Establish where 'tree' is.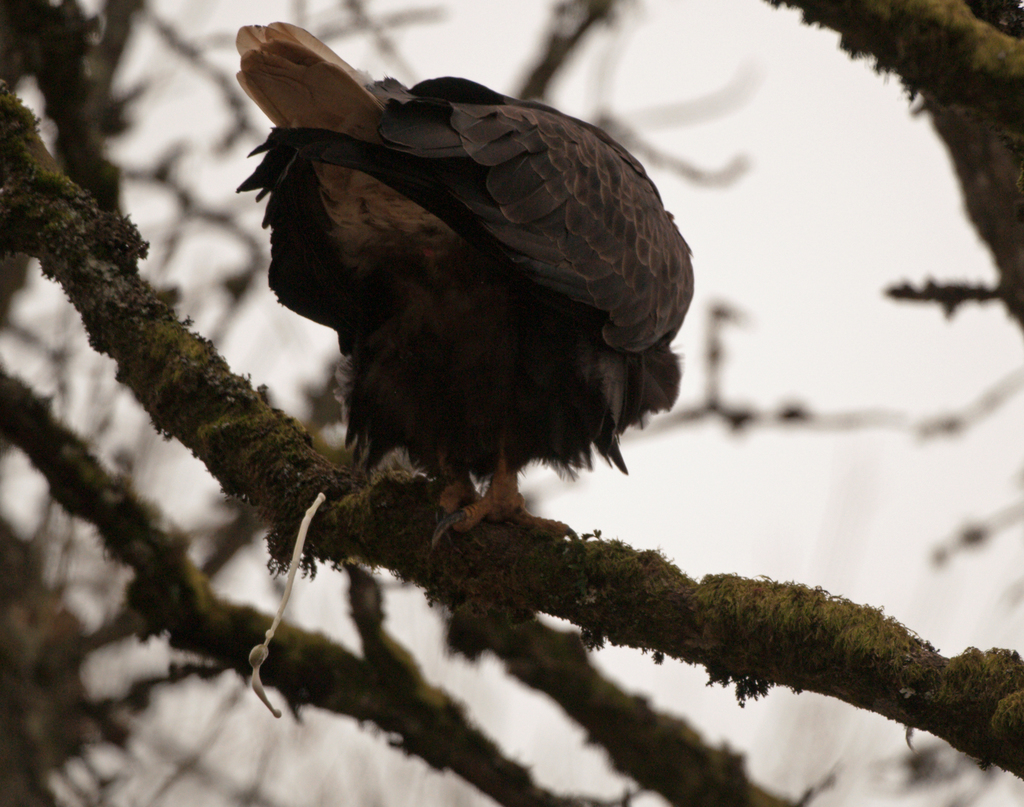
Established at bbox=[0, 0, 1023, 806].
